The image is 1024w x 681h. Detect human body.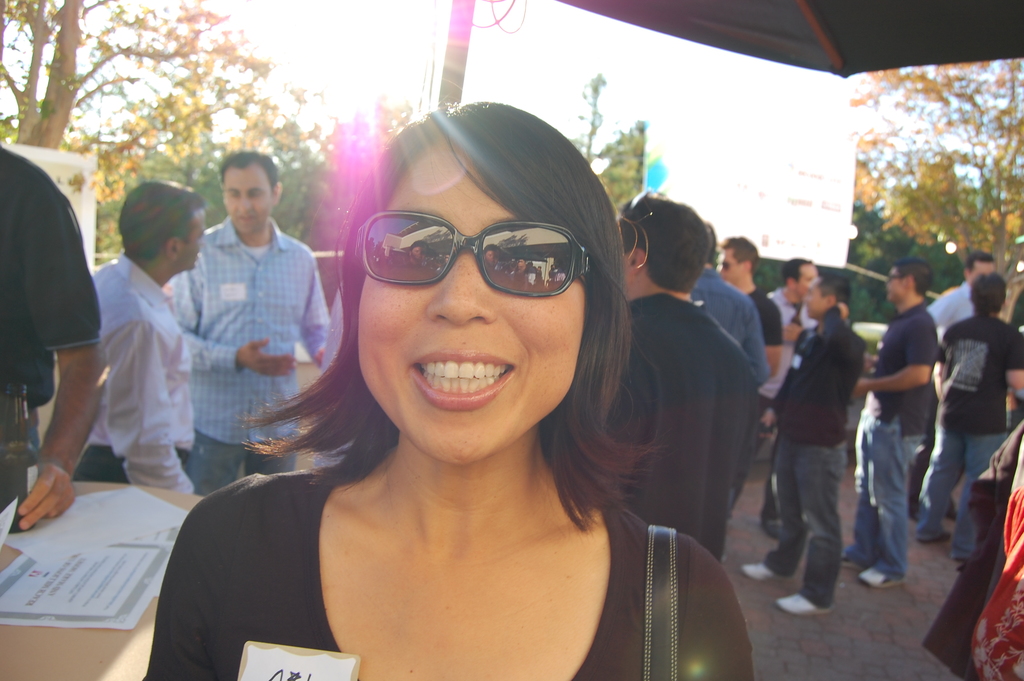
Detection: left=167, top=144, right=333, bottom=496.
